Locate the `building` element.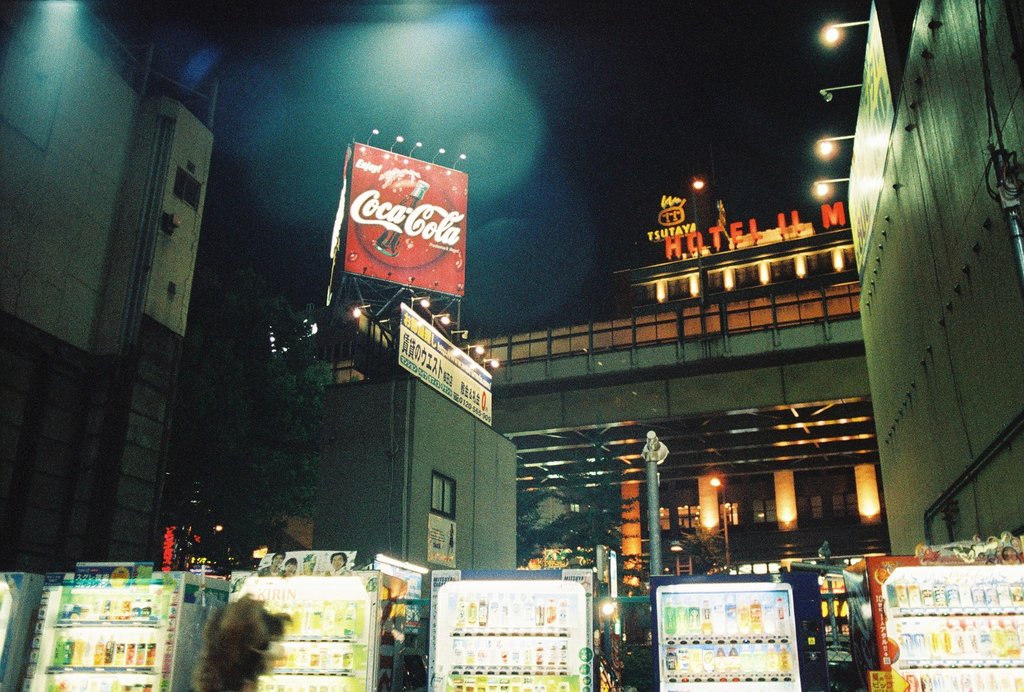
Element bbox: 207 129 527 691.
